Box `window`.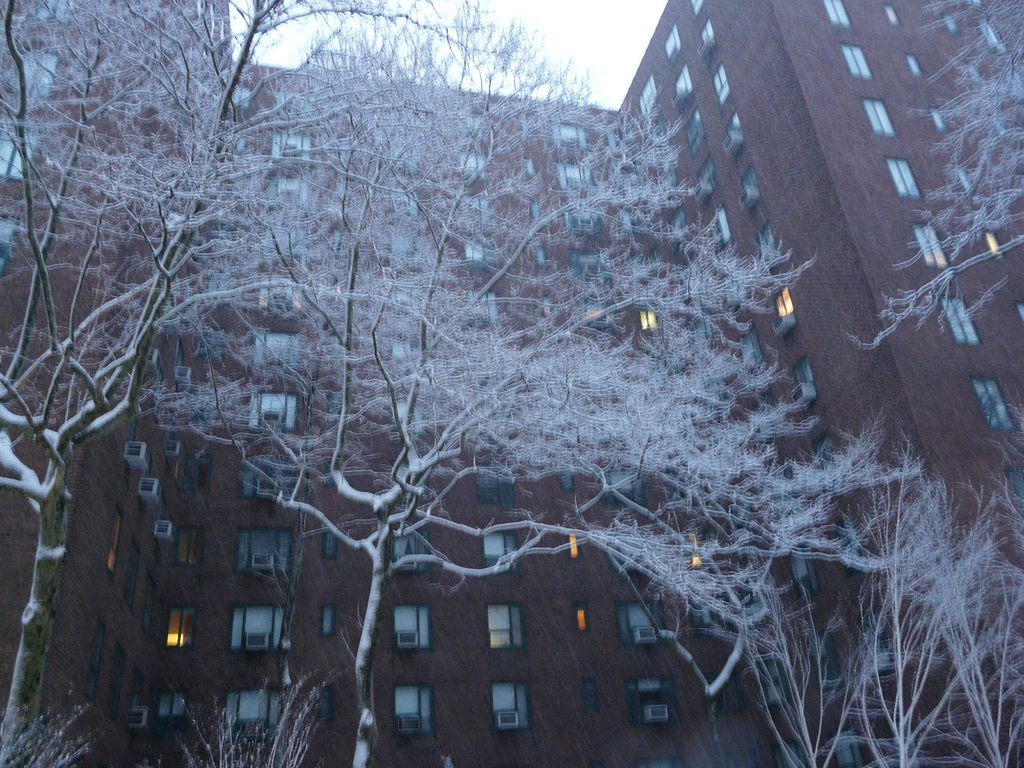
(838, 42, 874, 76).
